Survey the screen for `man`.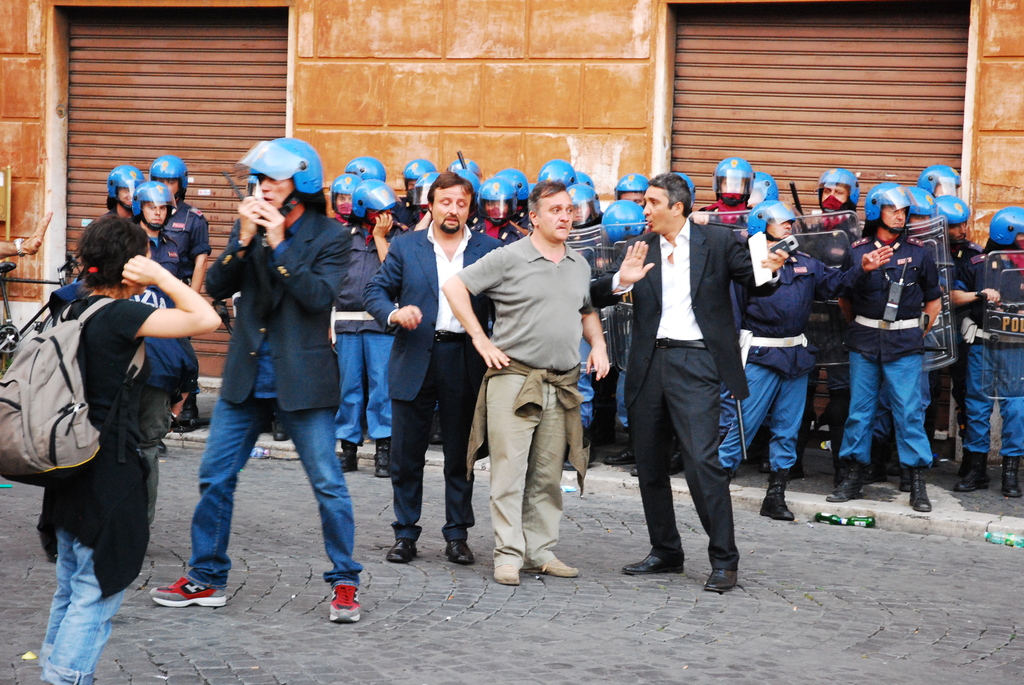
Survey found: {"left": 586, "top": 173, "right": 789, "bottom": 590}.
